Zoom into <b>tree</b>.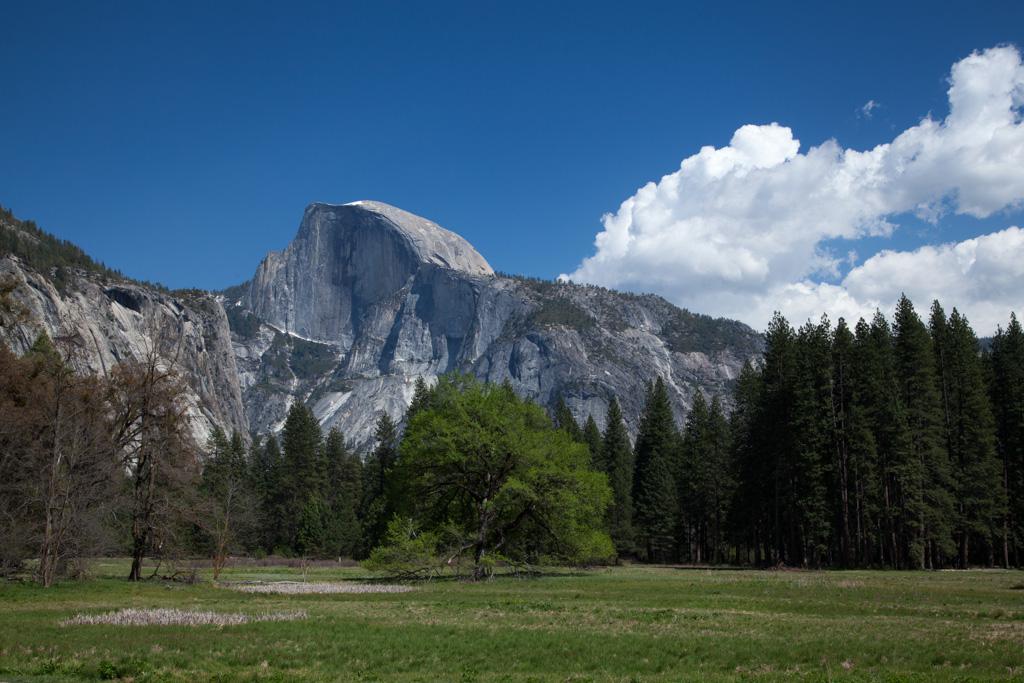
Zoom target: (360, 371, 621, 564).
